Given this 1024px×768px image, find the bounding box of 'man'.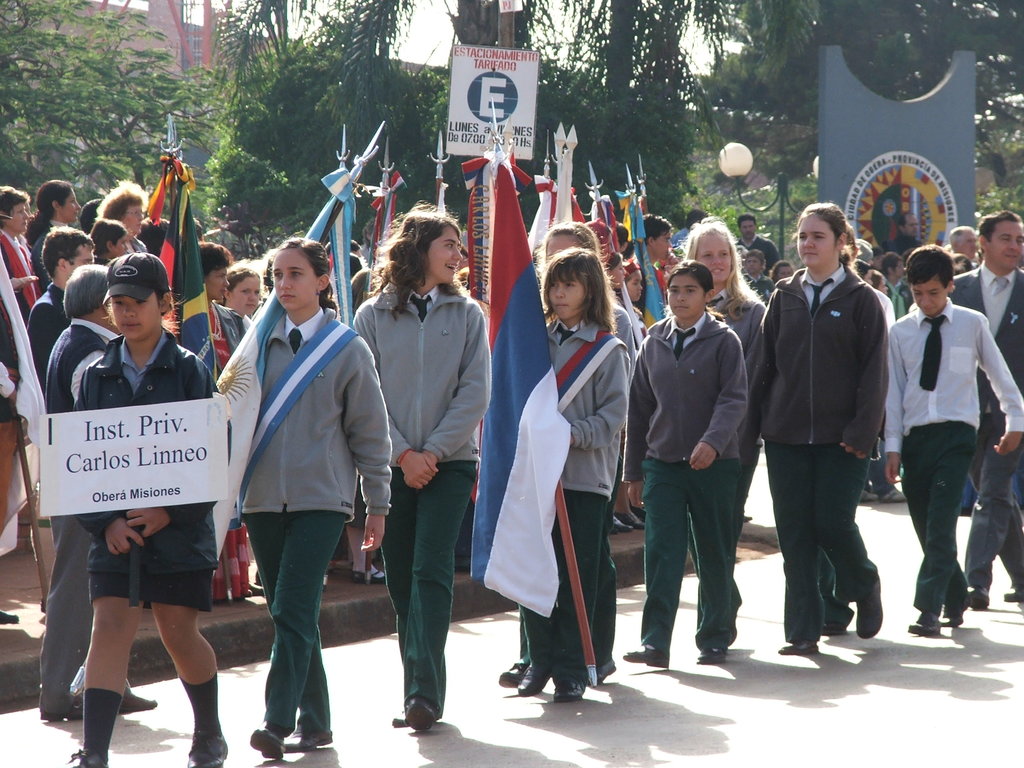
rect(643, 215, 678, 292).
